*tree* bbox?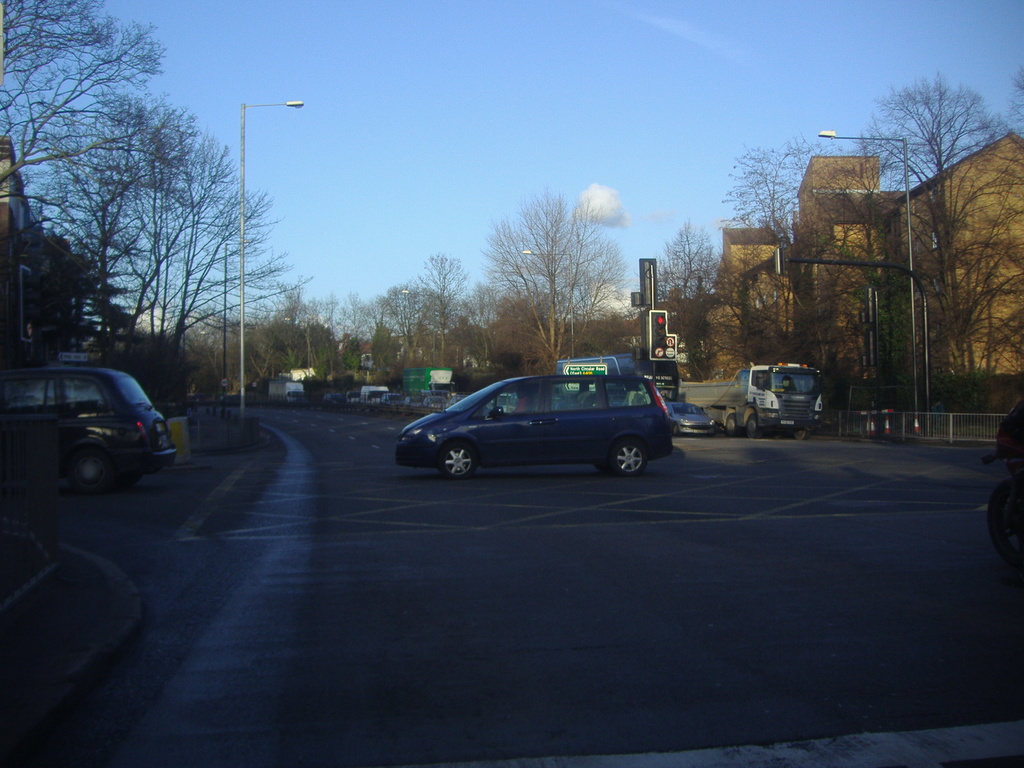
bbox=(159, 189, 324, 412)
